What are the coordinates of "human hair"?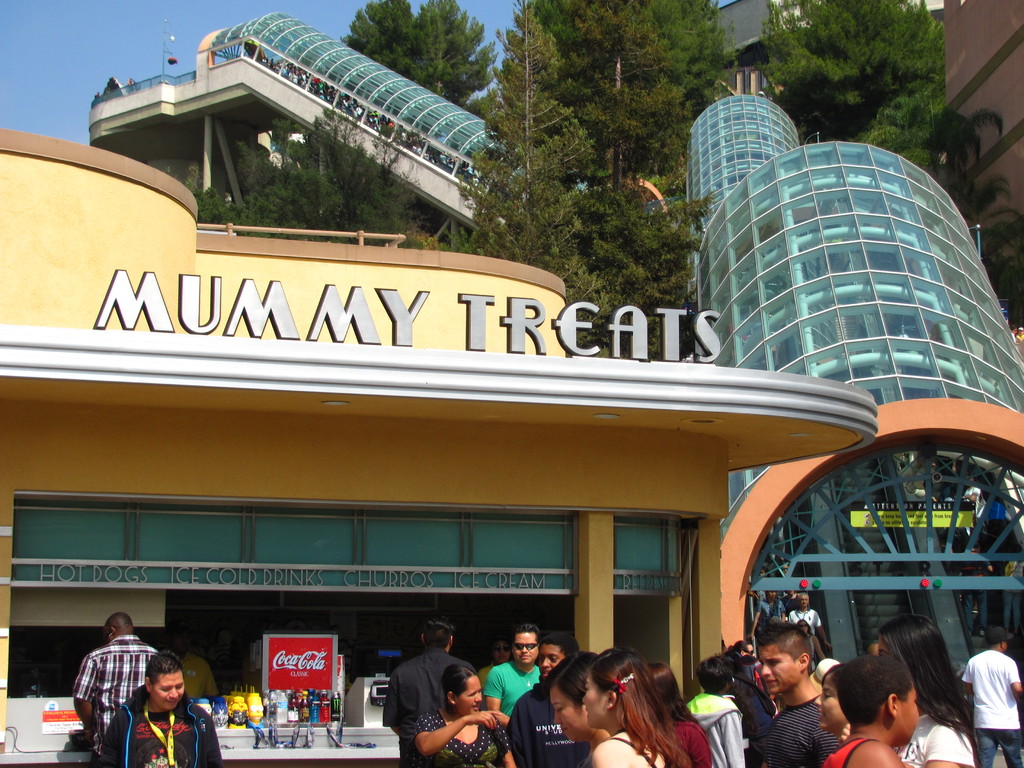
left=877, top=614, right=983, bottom=765.
